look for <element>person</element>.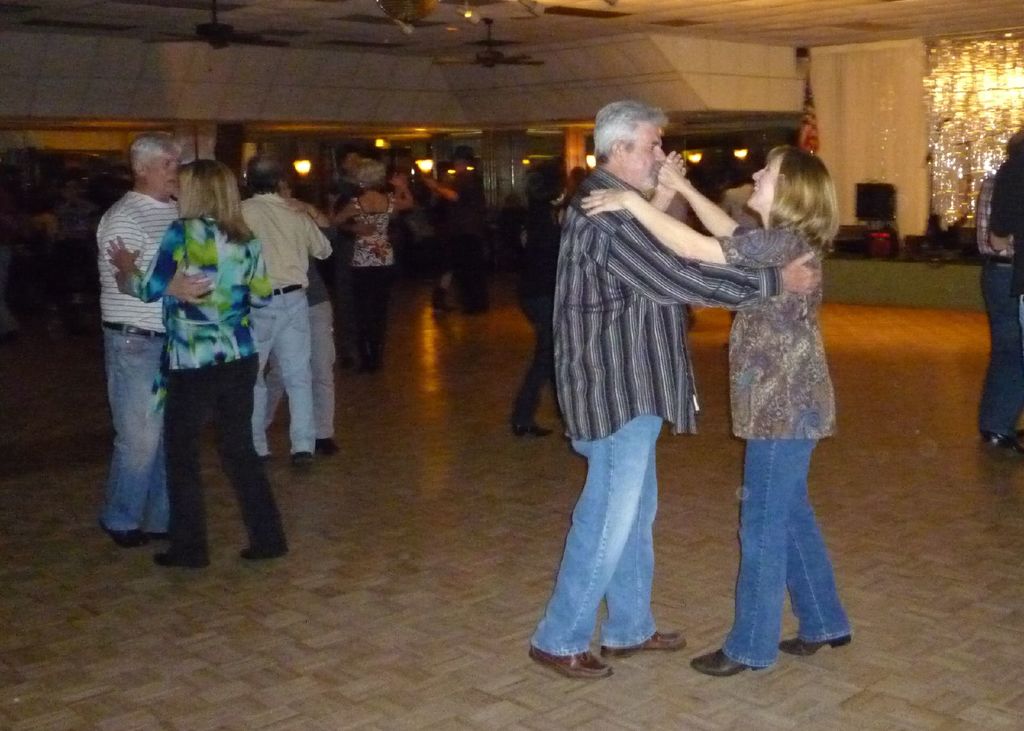
Found: bbox=(580, 148, 851, 673).
